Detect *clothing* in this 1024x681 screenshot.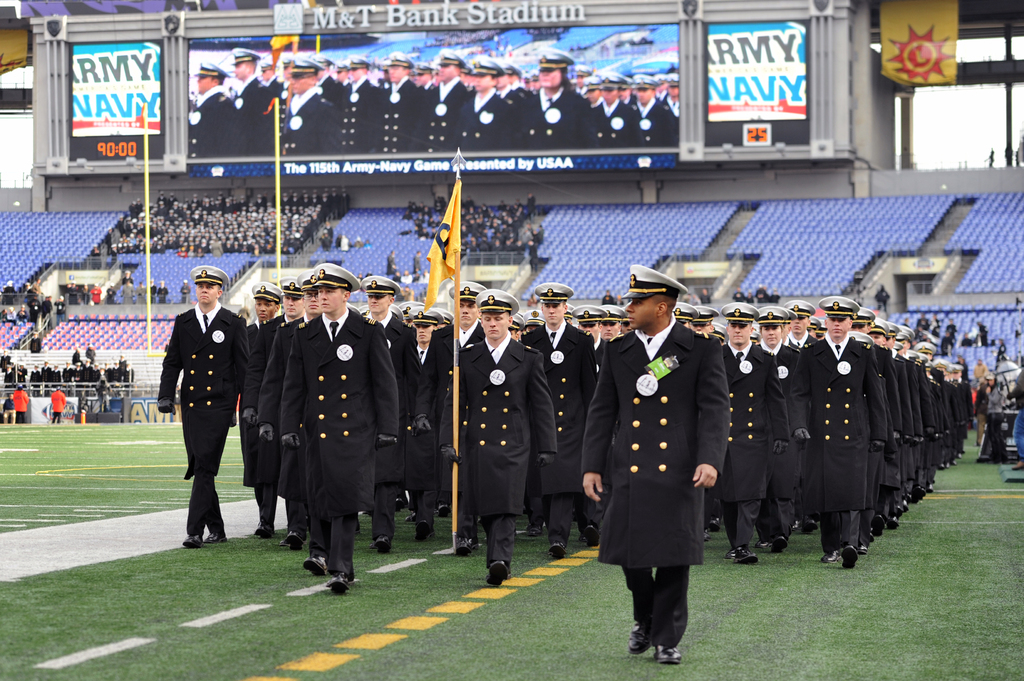
Detection: x1=196 y1=86 x2=240 y2=156.
